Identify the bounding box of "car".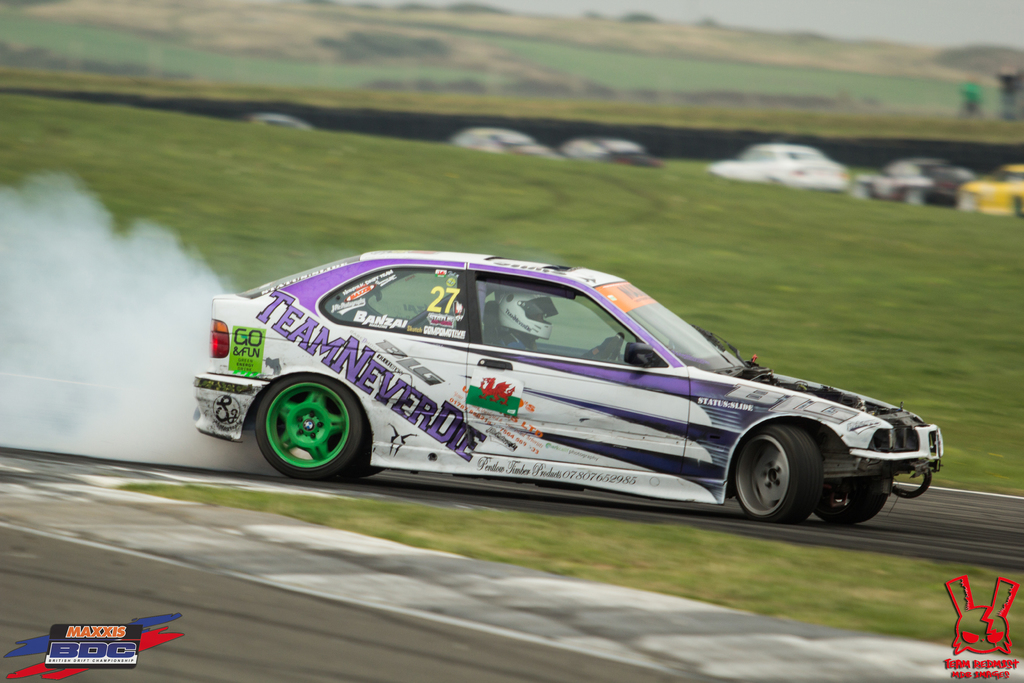
rect(705, 145, 849, 197).
